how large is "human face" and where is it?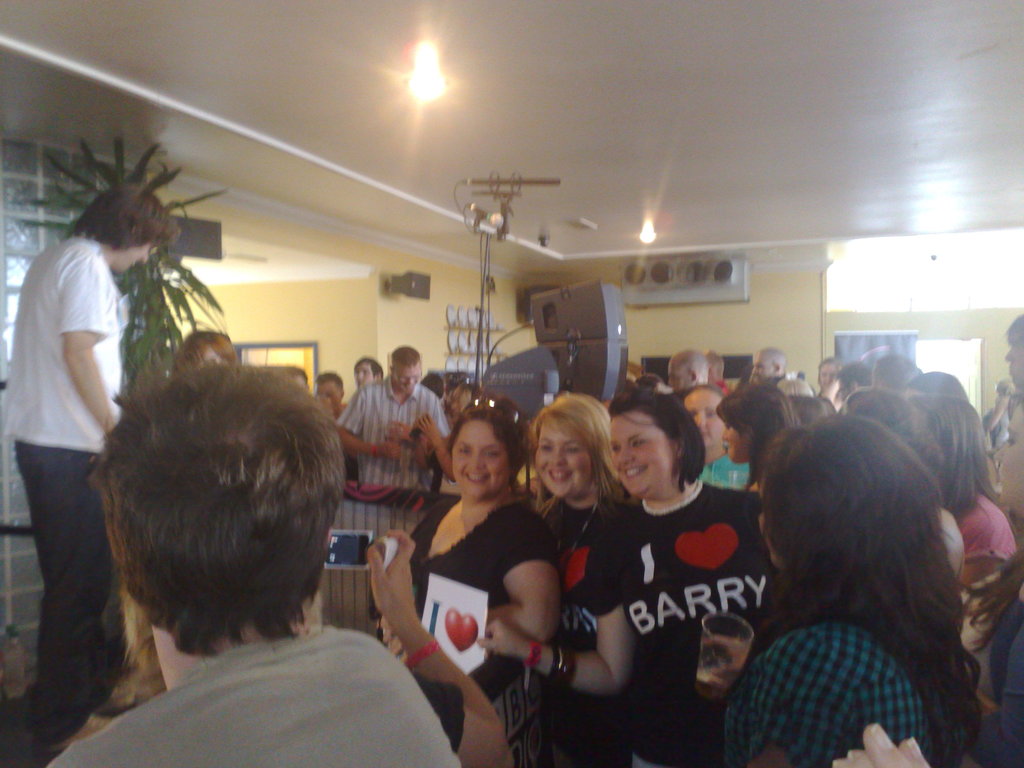
Bounding box: {"left": 394, "top": 360, "right": 420, "bottom": 394}.
